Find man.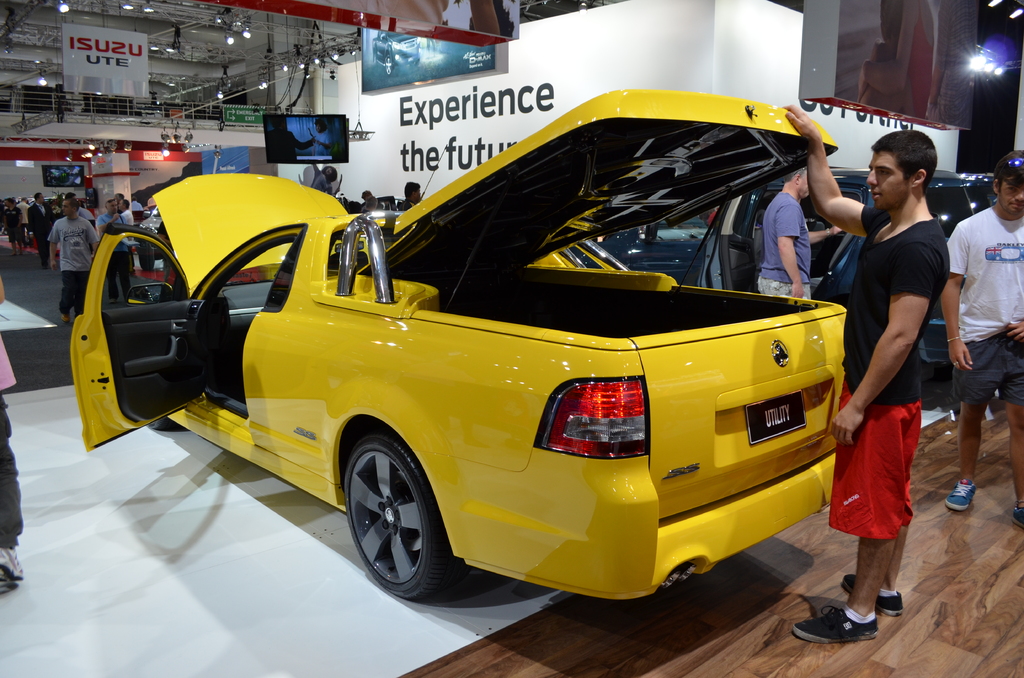
BBox(3, 198, 25, 249).
